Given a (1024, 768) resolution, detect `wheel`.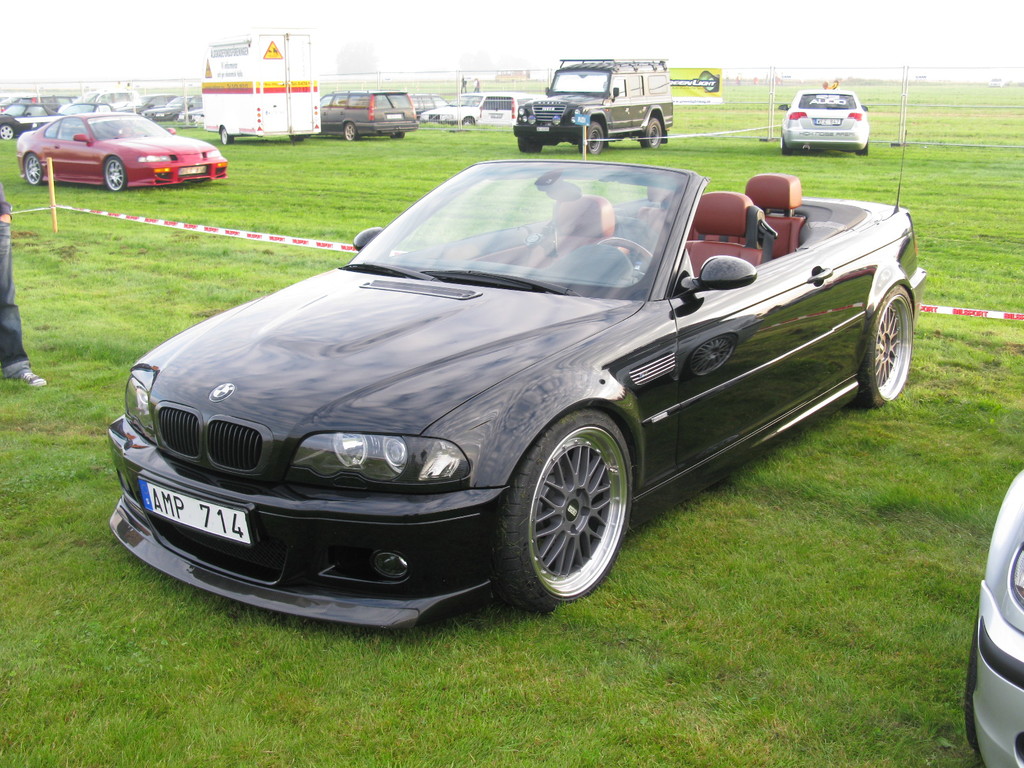
[x1=575, y1=118, x2=609, y2=152].
